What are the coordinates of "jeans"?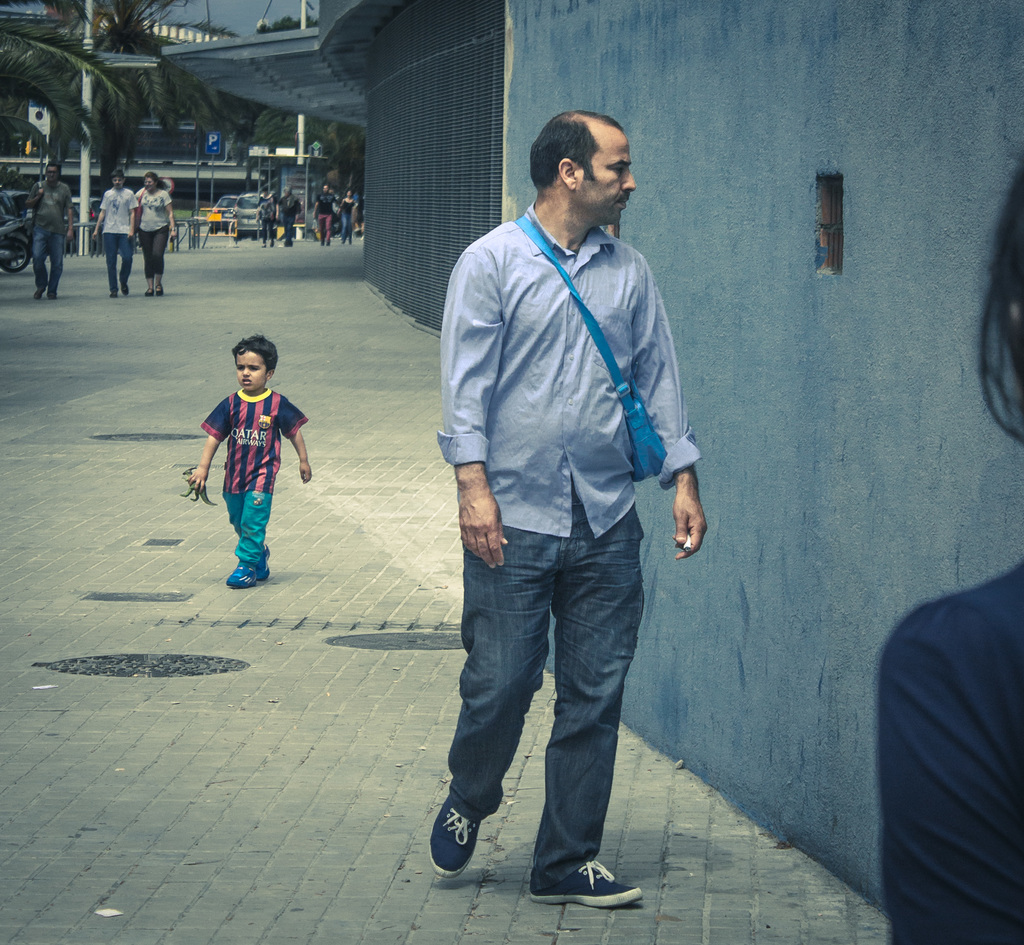
crop(342, 215, 352, 236).
